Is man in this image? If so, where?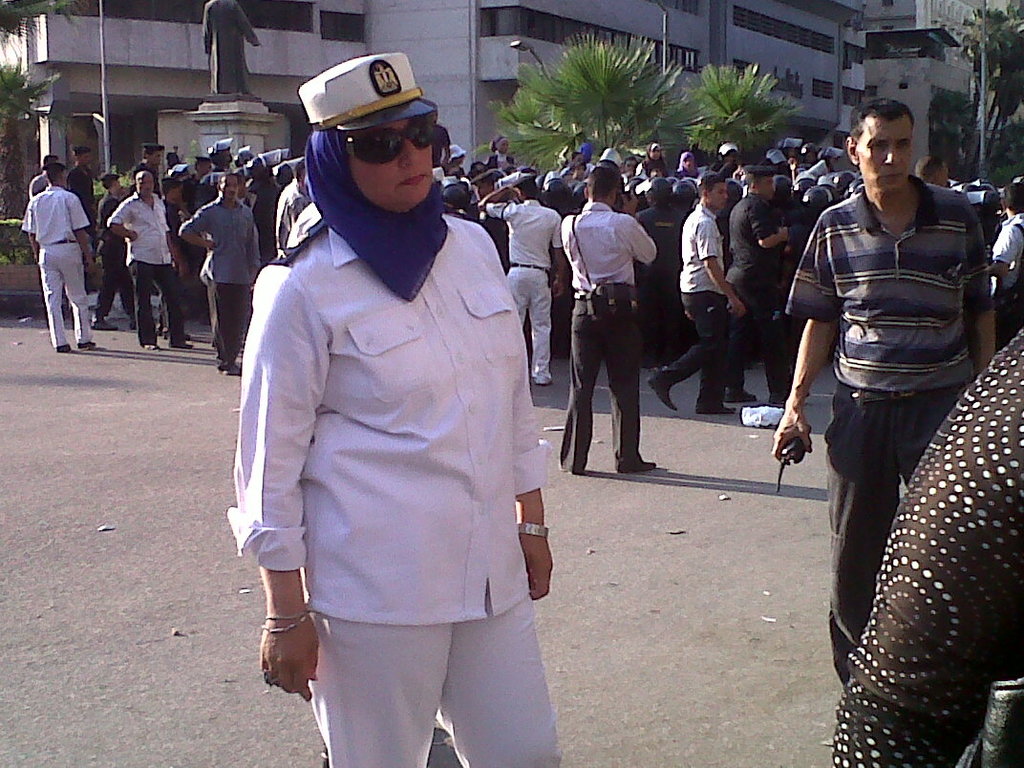
Yes, at 680, 182, 693, 204.
